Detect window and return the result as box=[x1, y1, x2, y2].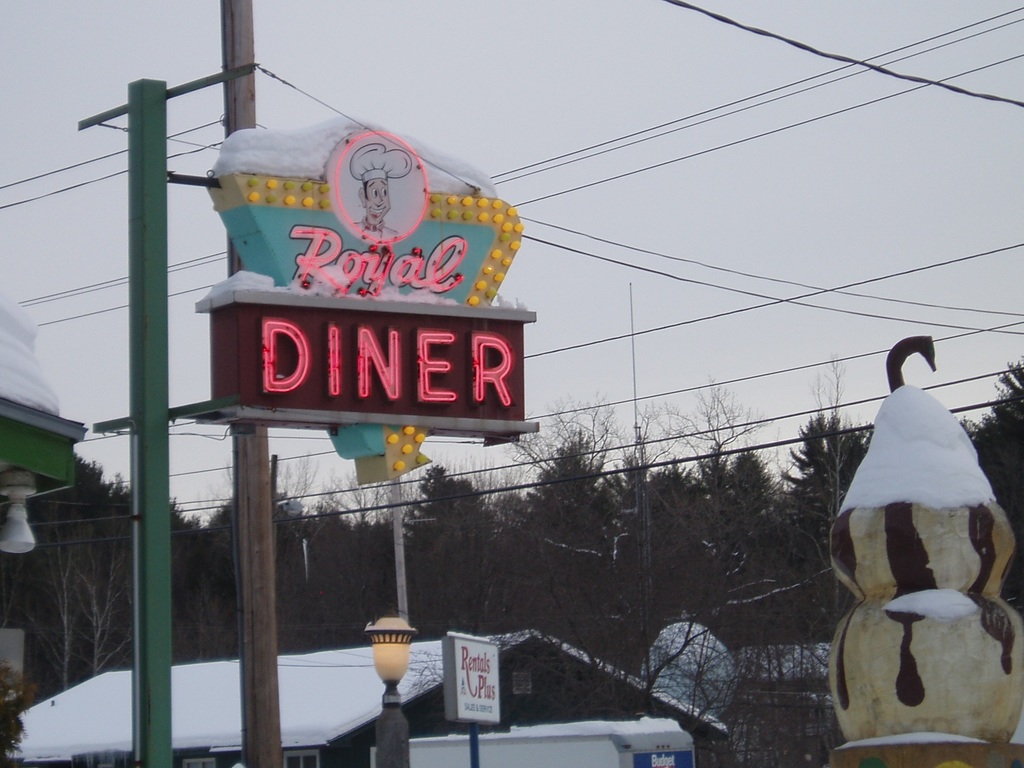
box=[284, 749, 320, 767].
